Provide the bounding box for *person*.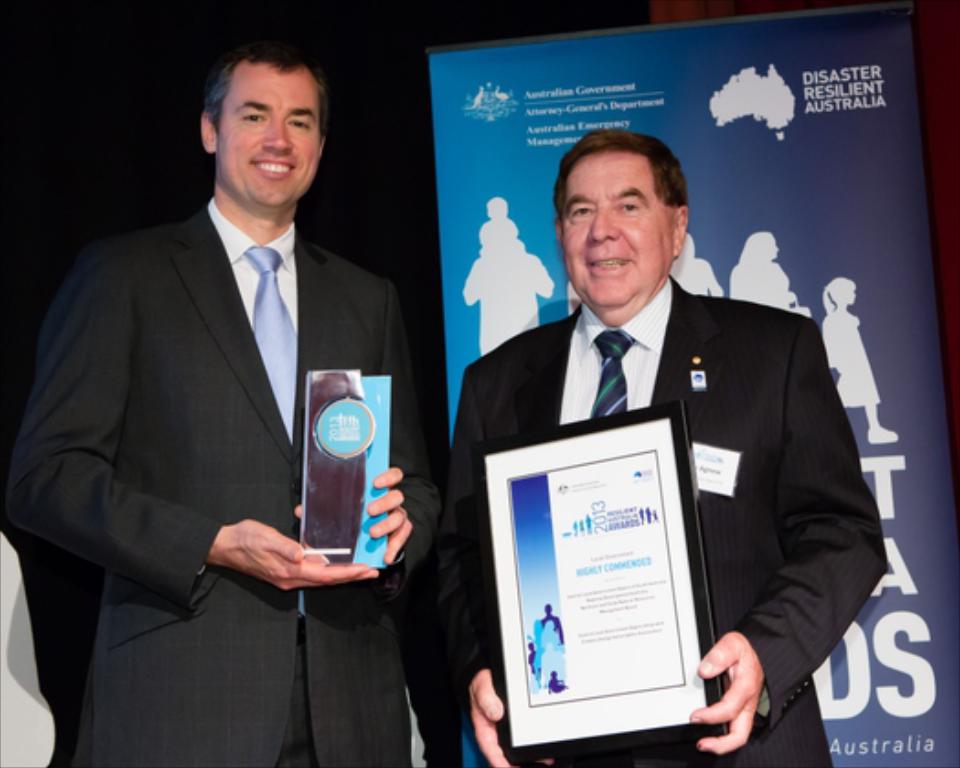
l=0, t=38, r=422, b=766.
